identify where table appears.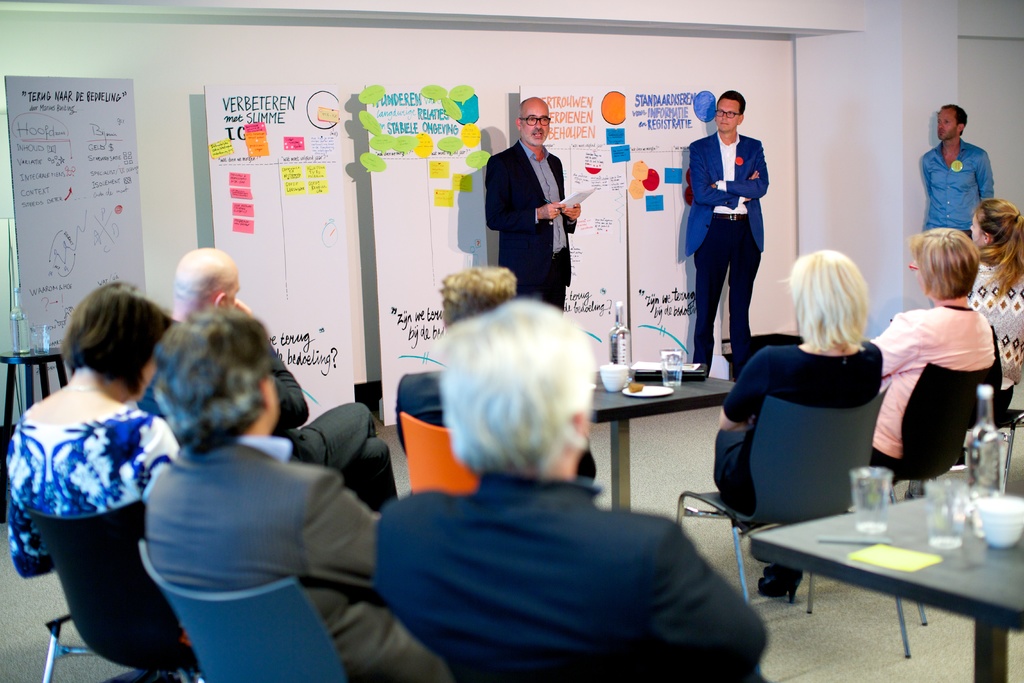
Appears at bbox=[575, 360, 743, 518].
